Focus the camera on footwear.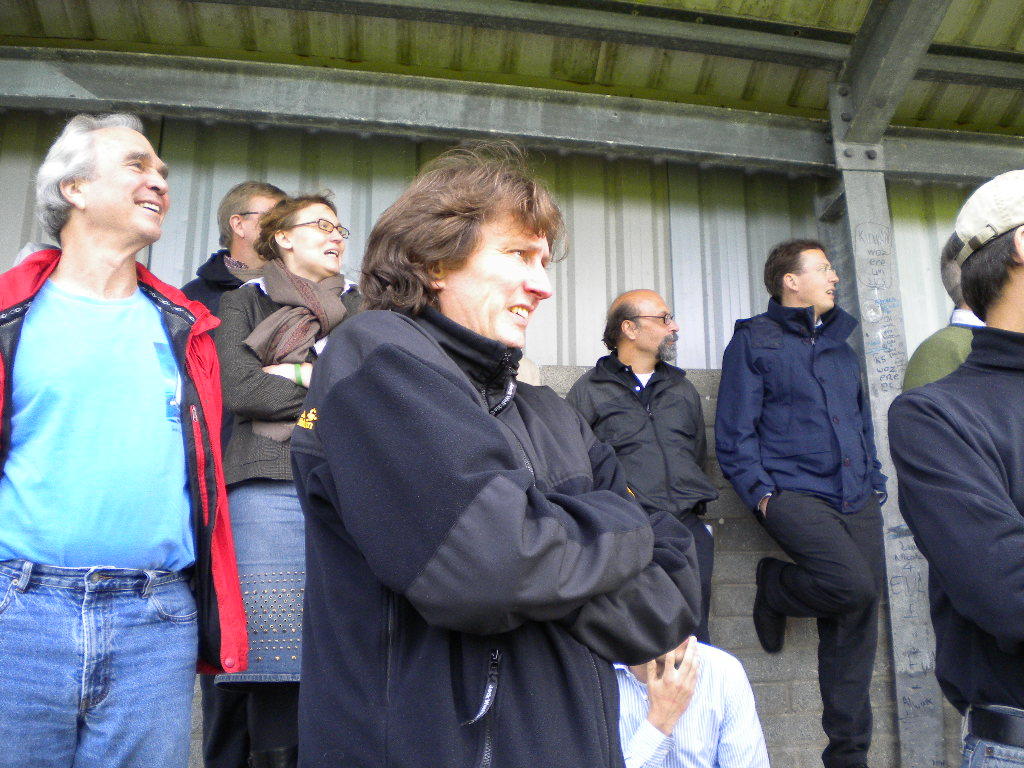
Focus region: [x1=756, y1=560, x2=788, y2=657].
